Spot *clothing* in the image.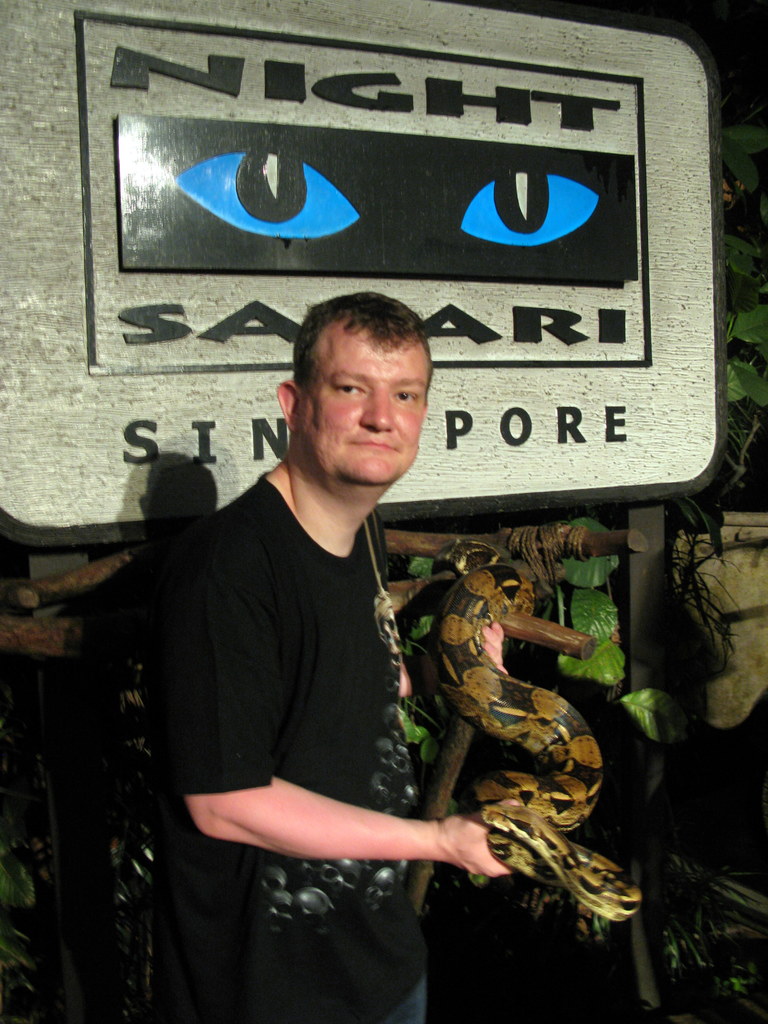
*clothing* found at (x1=159, y1=397, x2=483, y2=963).
